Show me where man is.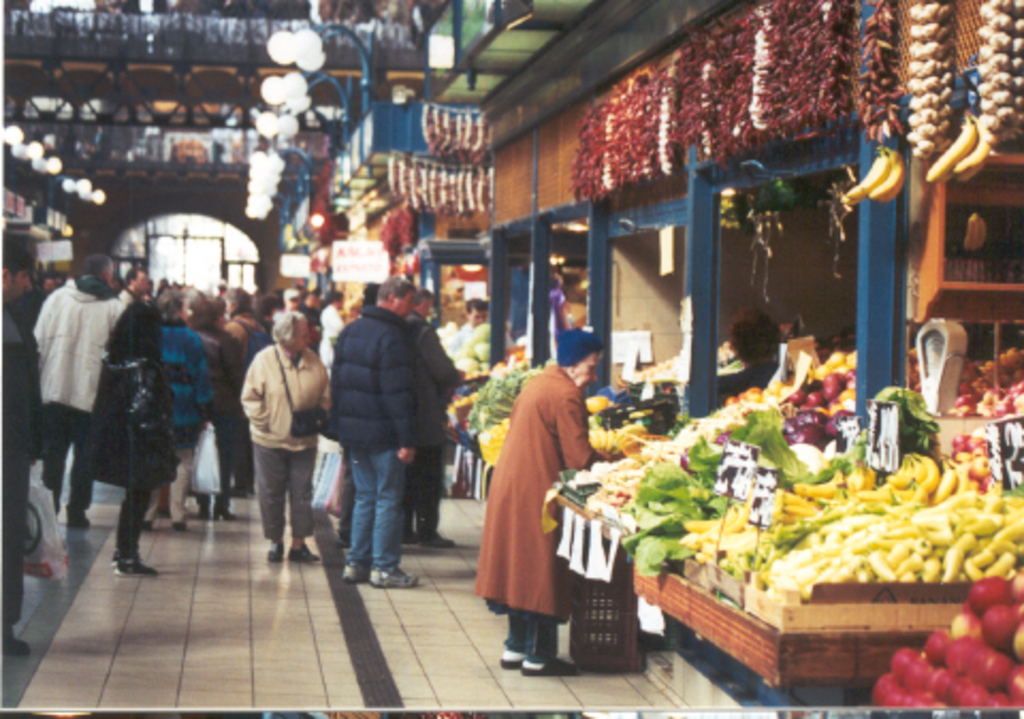
man is at box=[228, 314, 324, 570].
